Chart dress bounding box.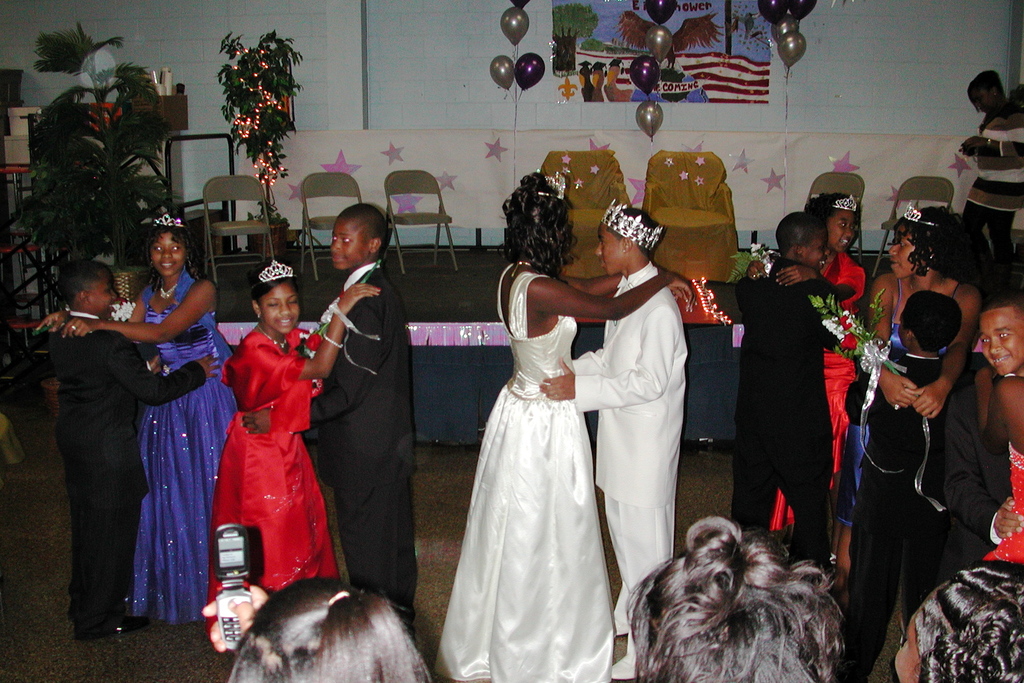
Charted: 421/216/629/680.
